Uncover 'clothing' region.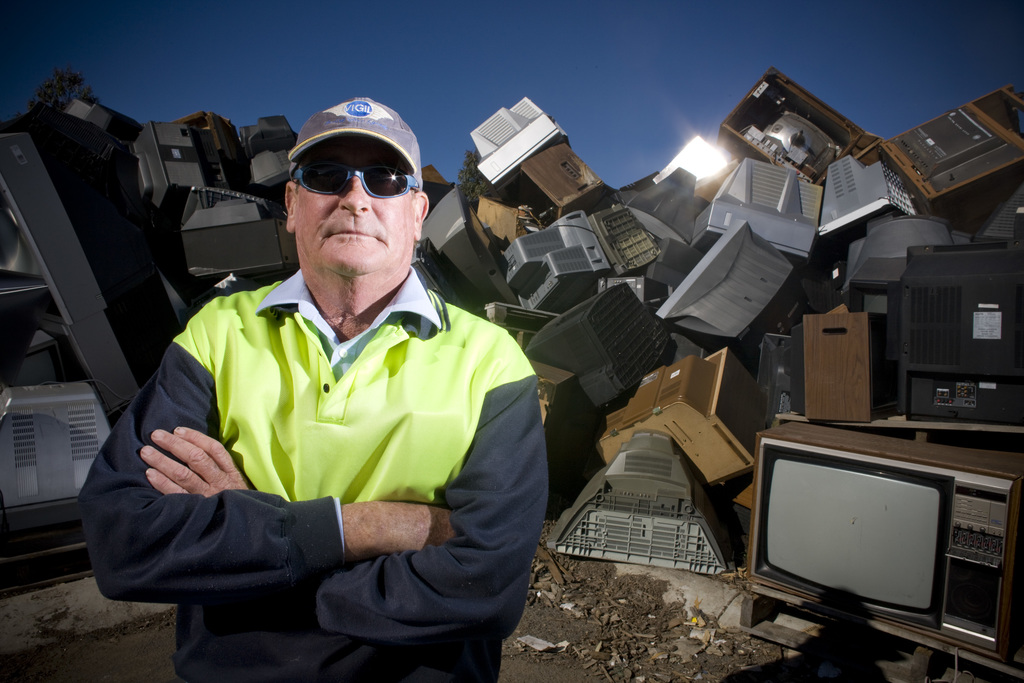
Uncovered: 104,229,561,670.
